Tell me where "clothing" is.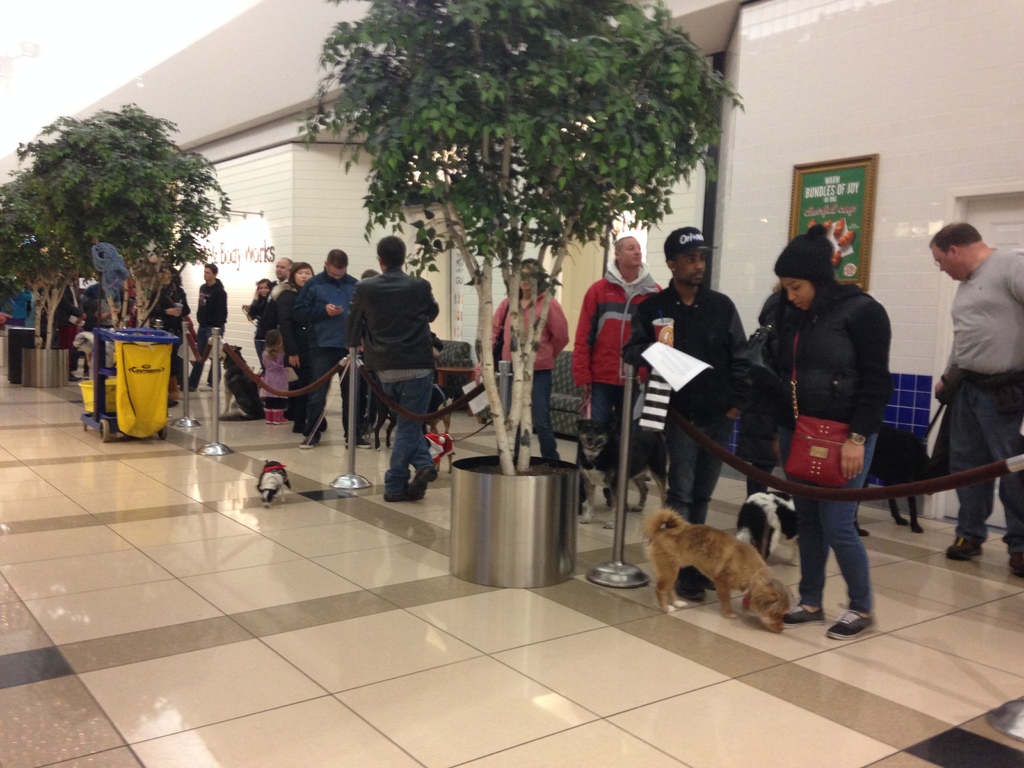
"clothing" is at <region>625, 282, 746, 529</region>.
